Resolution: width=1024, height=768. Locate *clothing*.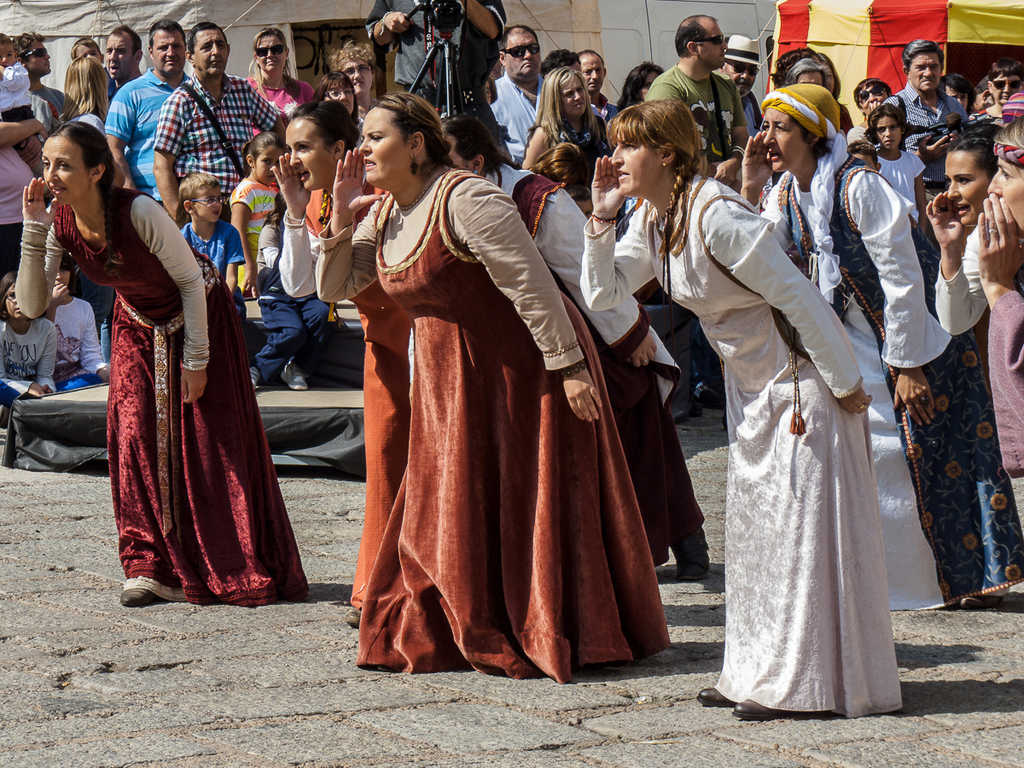
select_region(490, 66, 547, 152).
